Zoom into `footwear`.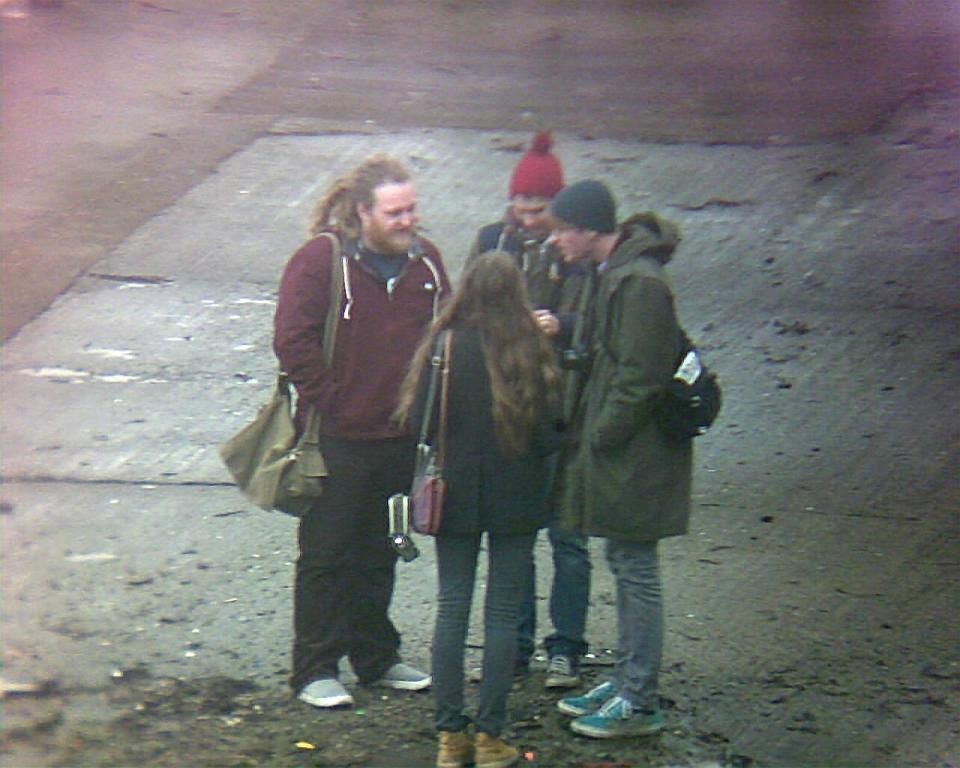
Zoom target: l=472, t=731, r=526, b=767.
